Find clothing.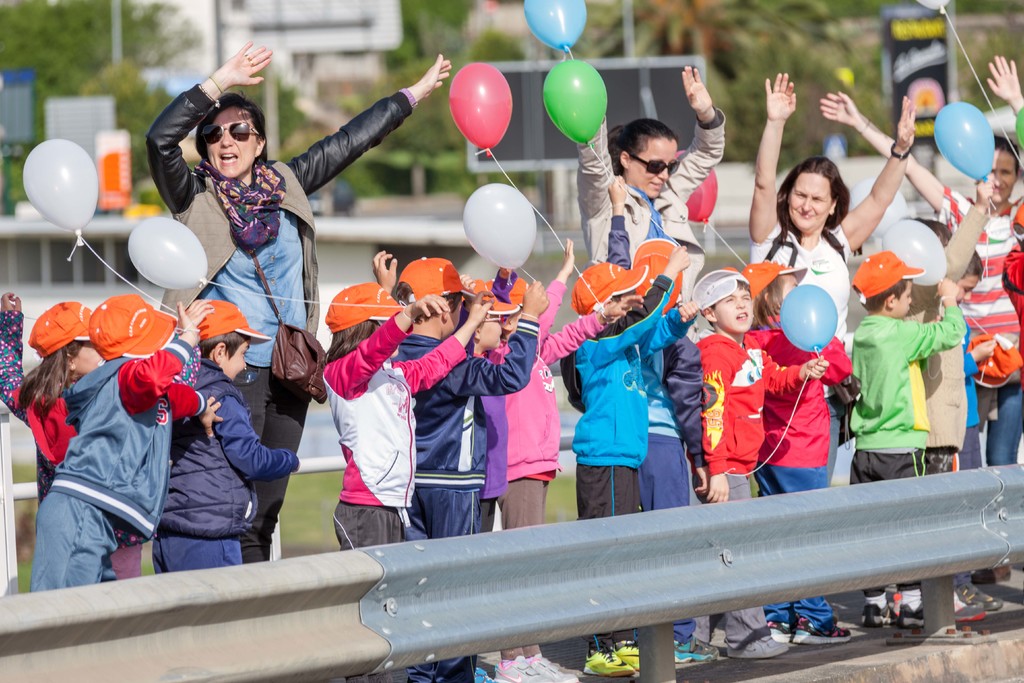
(x1=744, y1=217, x2=858, y2=506).
